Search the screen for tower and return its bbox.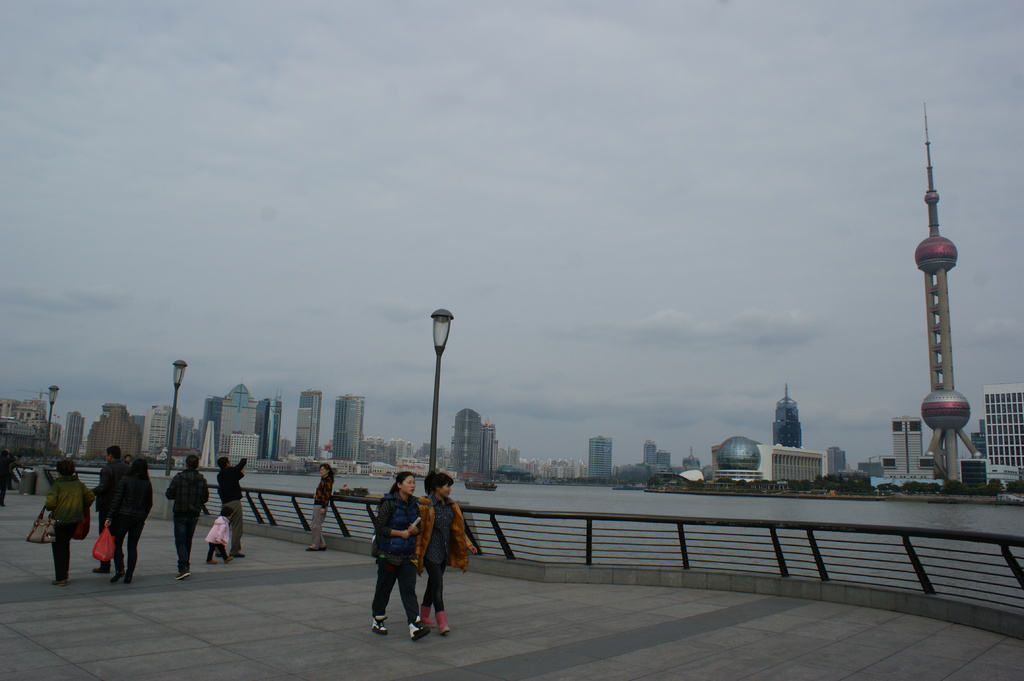
Found: box=[14, 393, 54, 459].
